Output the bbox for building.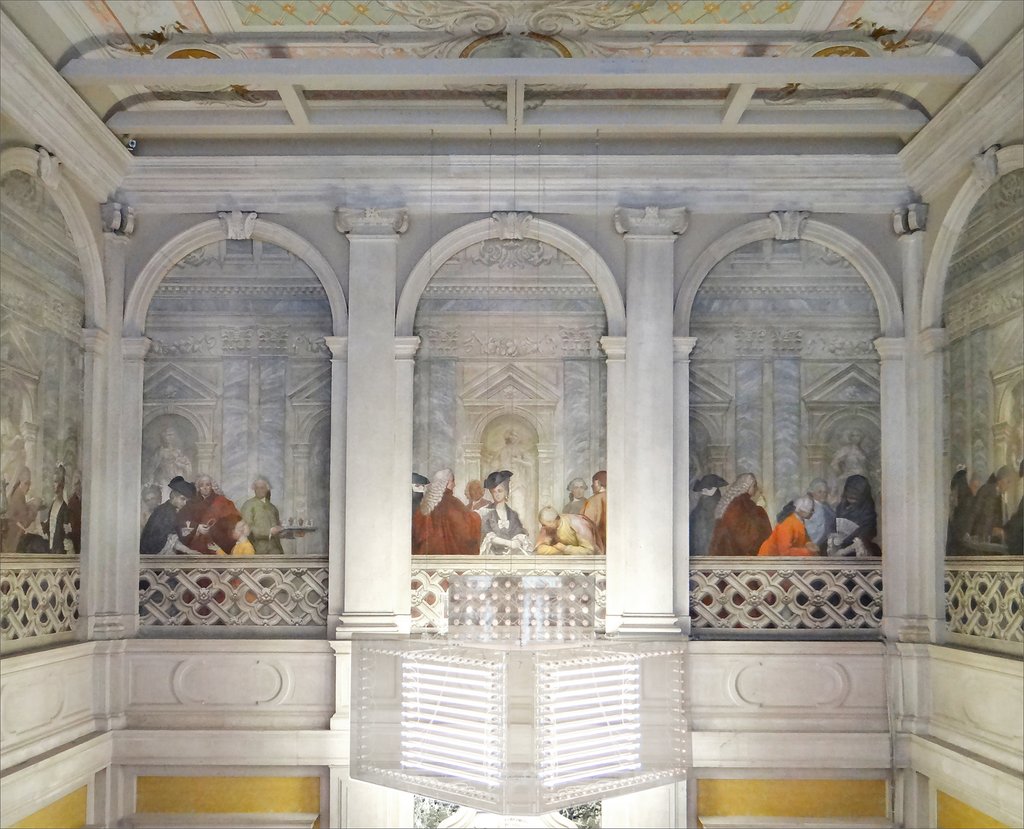
(x1=0, y1=2, x2=1020, y2=828).
